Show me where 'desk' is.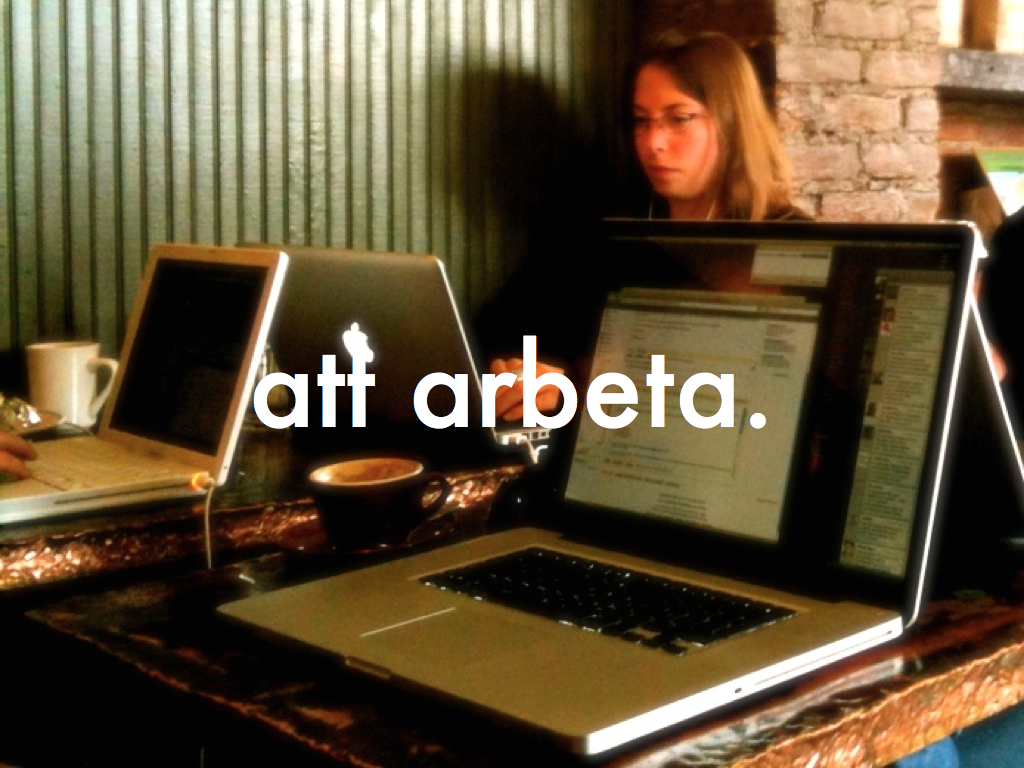
'desk' is at [0, 420, 1023, 767].
